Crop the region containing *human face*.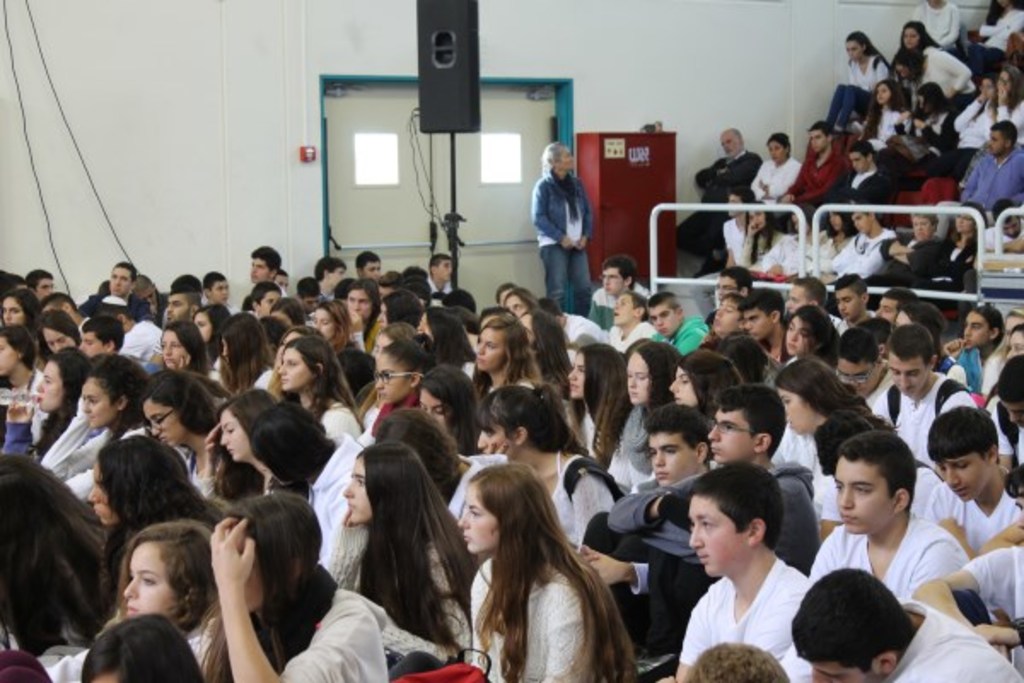
Crop region: <region>614, 290, 631, 324</region>.
